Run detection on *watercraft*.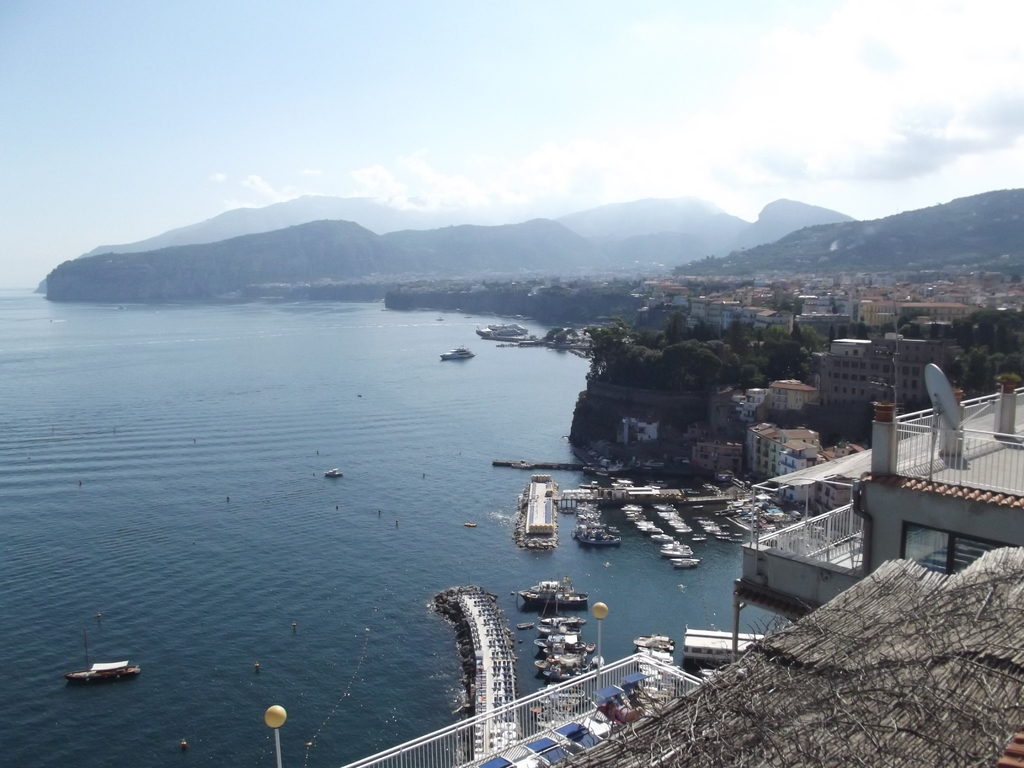
Result: [68, 627, 141, 694].
